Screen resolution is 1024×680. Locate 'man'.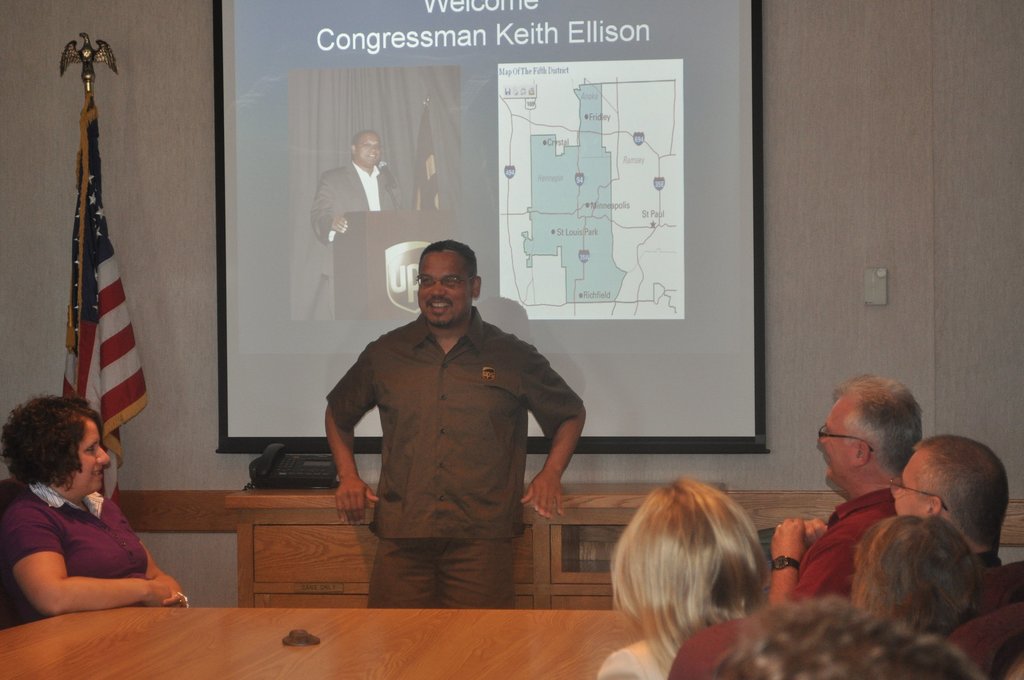
(310, 133, 400, 248).
